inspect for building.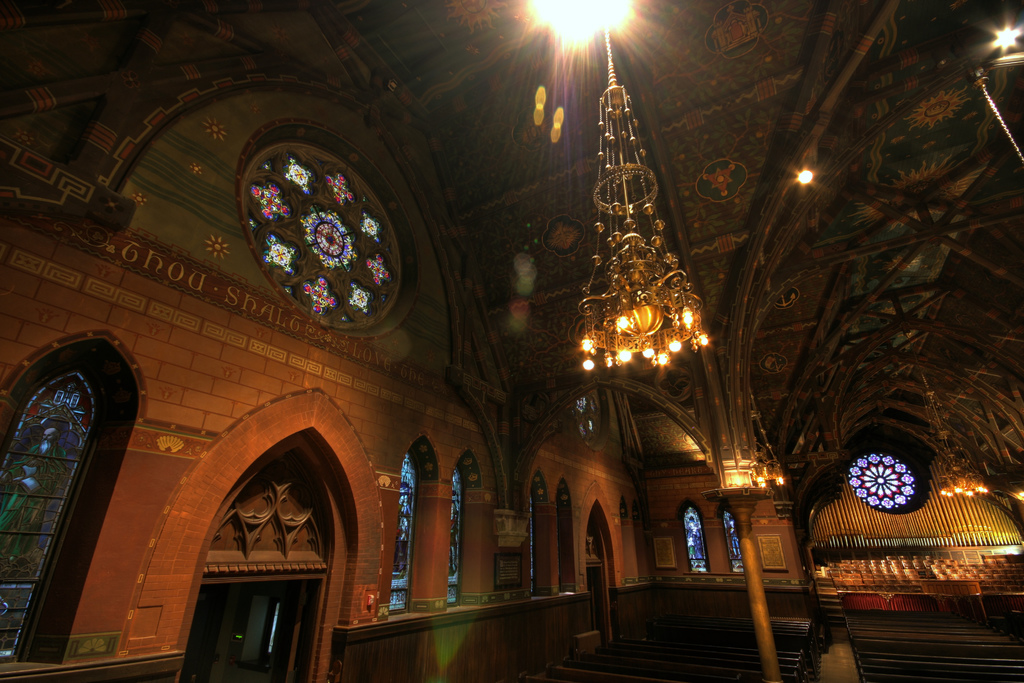
Inspection: {"x1": 0, "y1": 0, "x2": 1023, "y2": 682}.
